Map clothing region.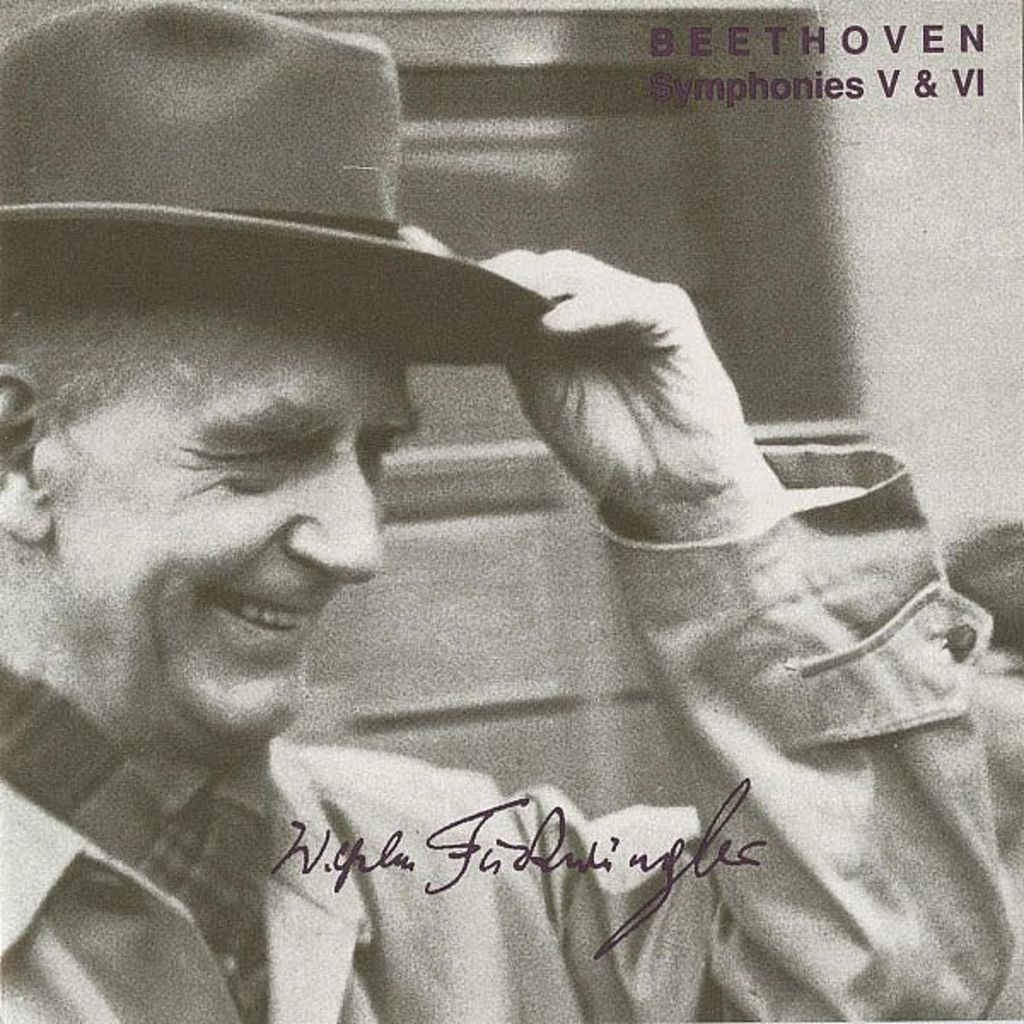
Mapped to BBox(0, 427, 1022, 1022).
